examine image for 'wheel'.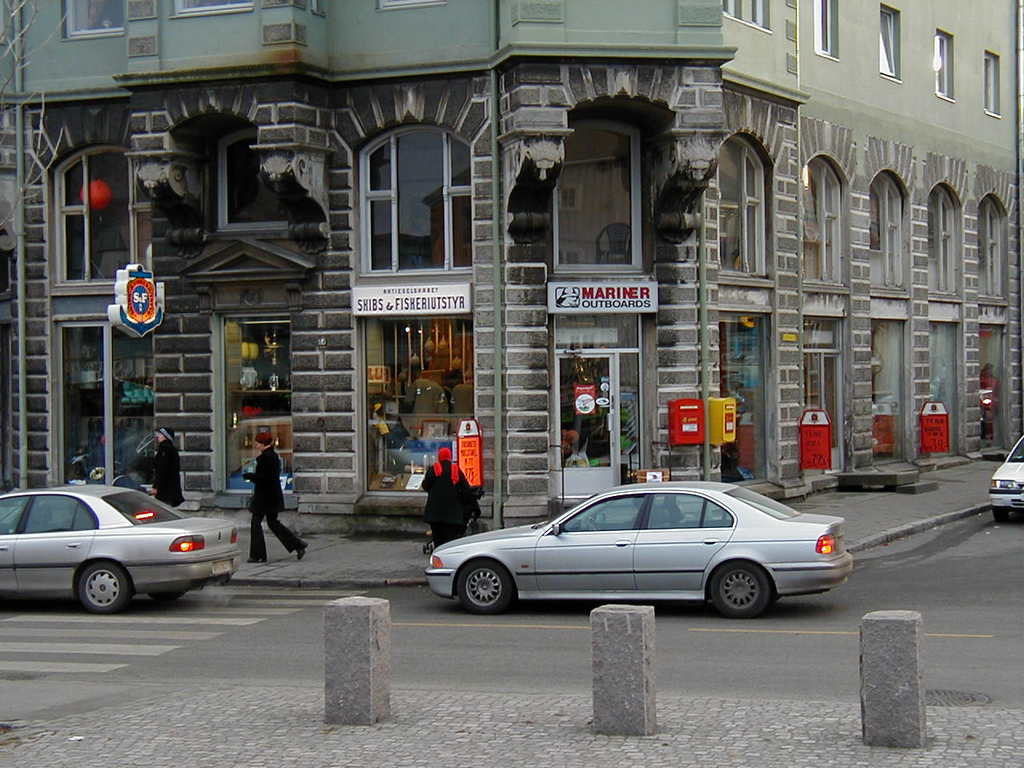
Examination result: pyautogui.locateOnScreen(700, 565, 783, 626).
